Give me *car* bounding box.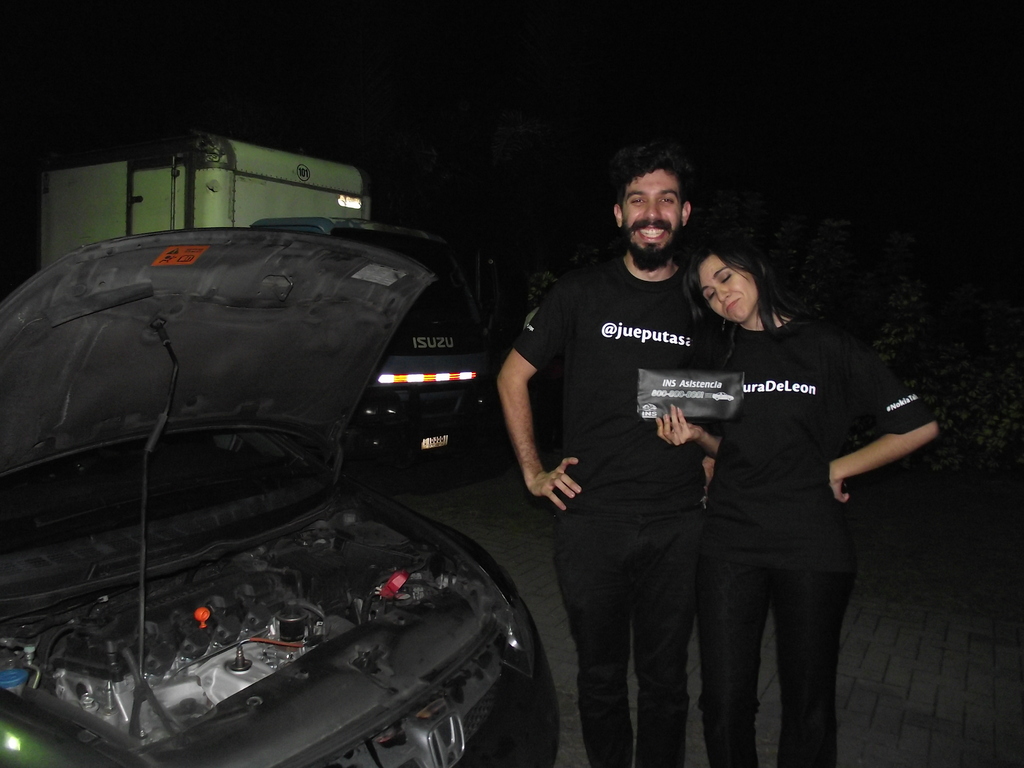
<bbox>0, 233, 531, 767</bbox>.
